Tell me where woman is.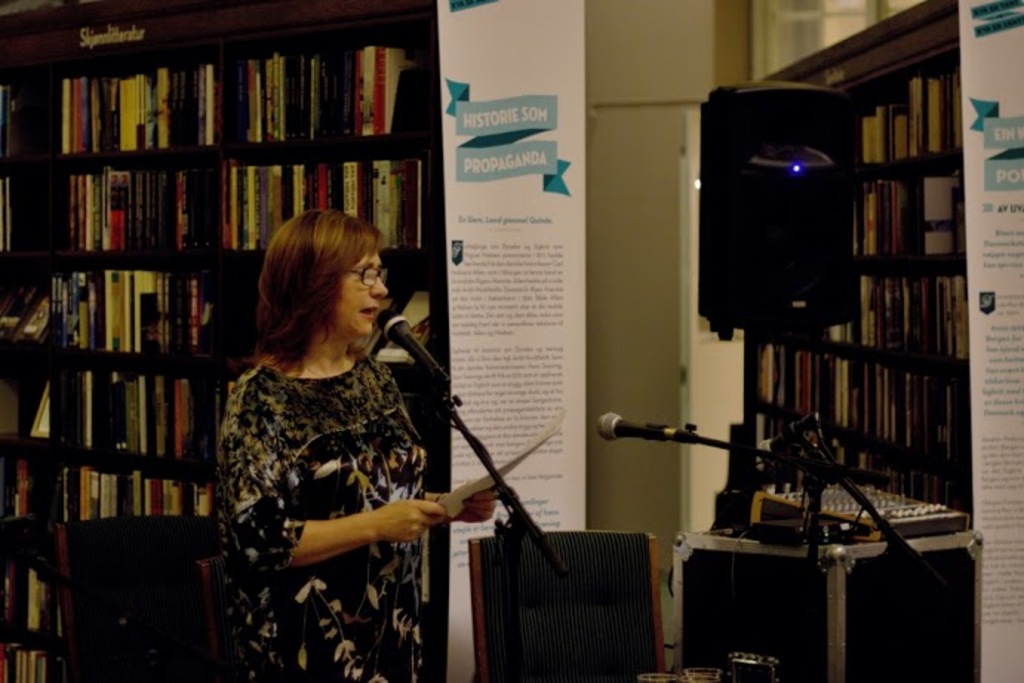
woman is at <box>196,175,456,655</box>.
